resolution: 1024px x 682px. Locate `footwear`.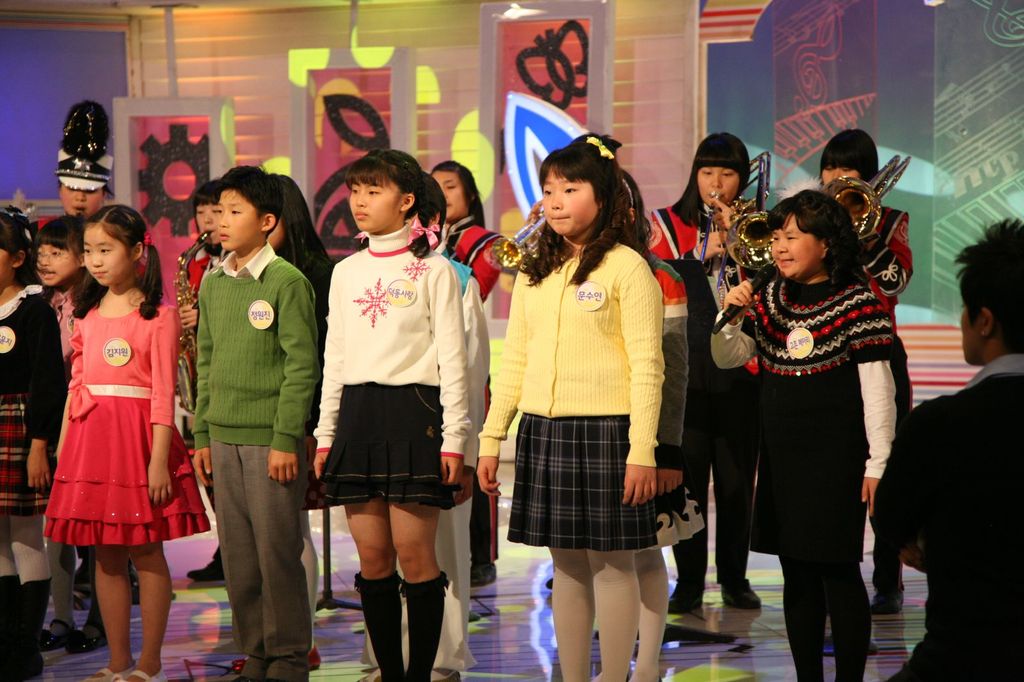
pyautogui.locateOnScreen(307, 644, 324, 669).
